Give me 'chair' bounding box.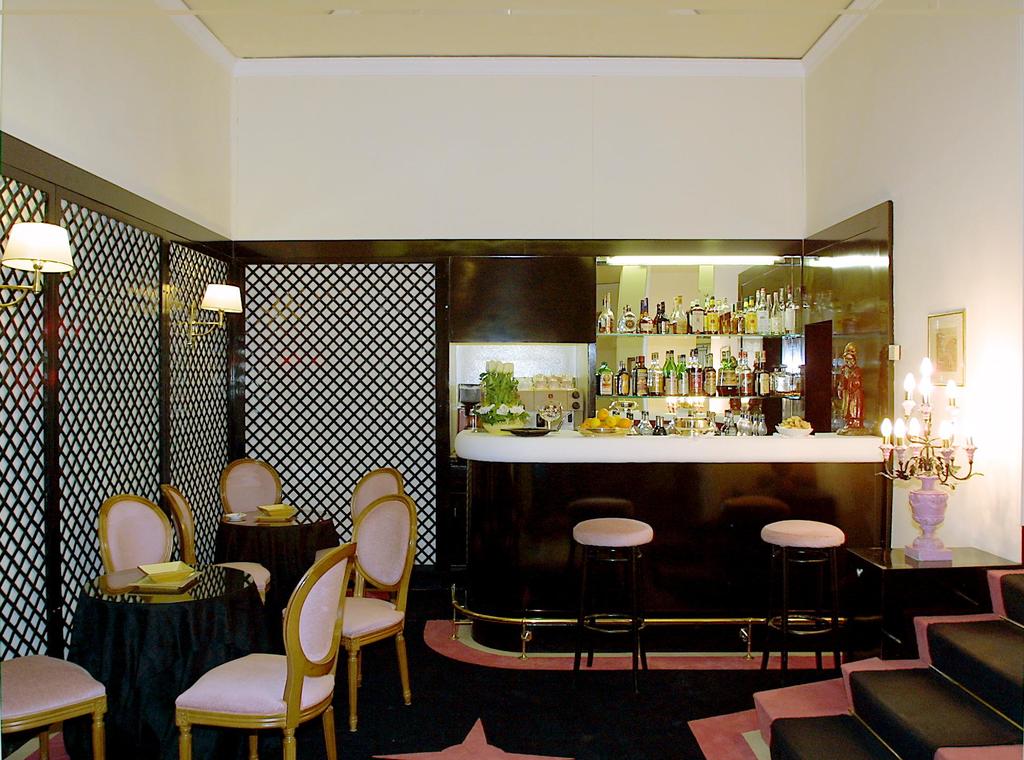
(x1=0, y1=650, x2=110, y2=759).
